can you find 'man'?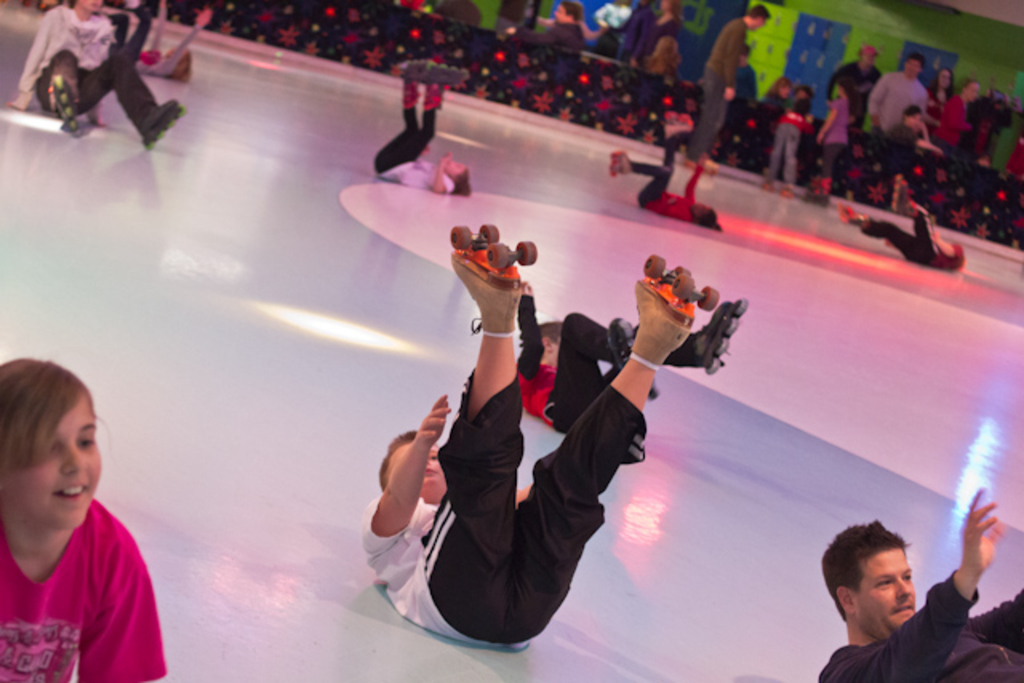
Yes, bounding box: (682, 5, 770, 176).
